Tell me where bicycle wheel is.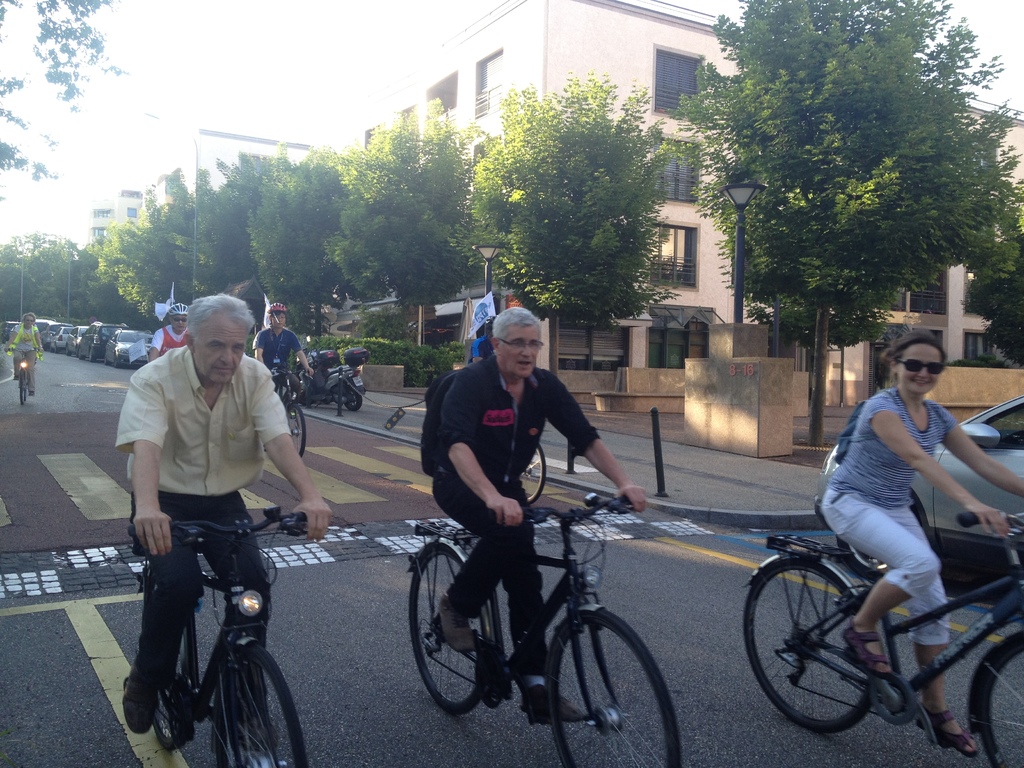
bicycle wheel is at locate(742, 554, 874, 737).
